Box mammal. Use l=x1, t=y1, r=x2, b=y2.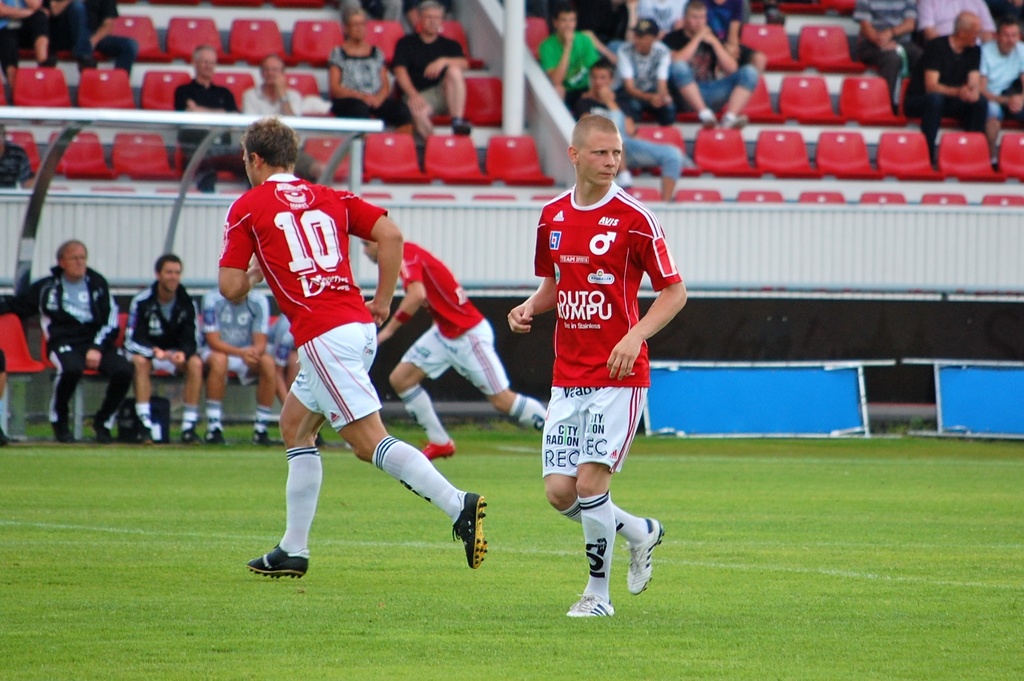
l=29, t=0, r=105, b=65.
